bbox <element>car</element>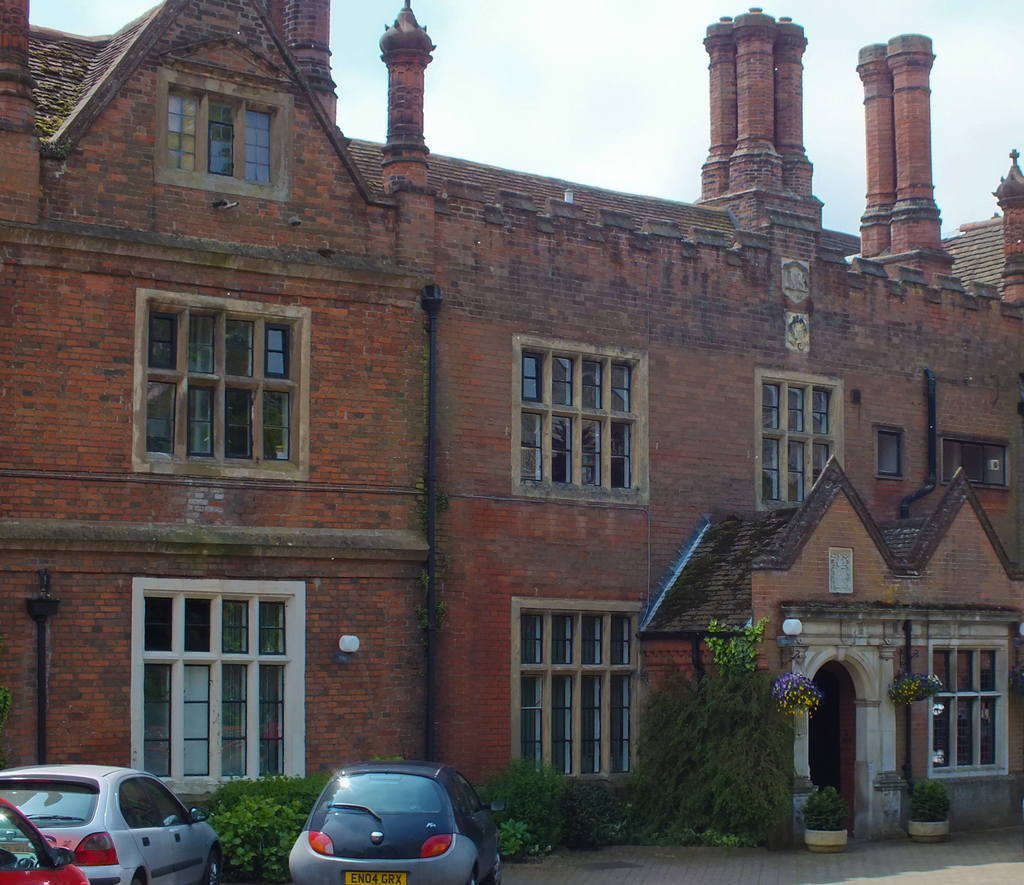
0 798 91 884
